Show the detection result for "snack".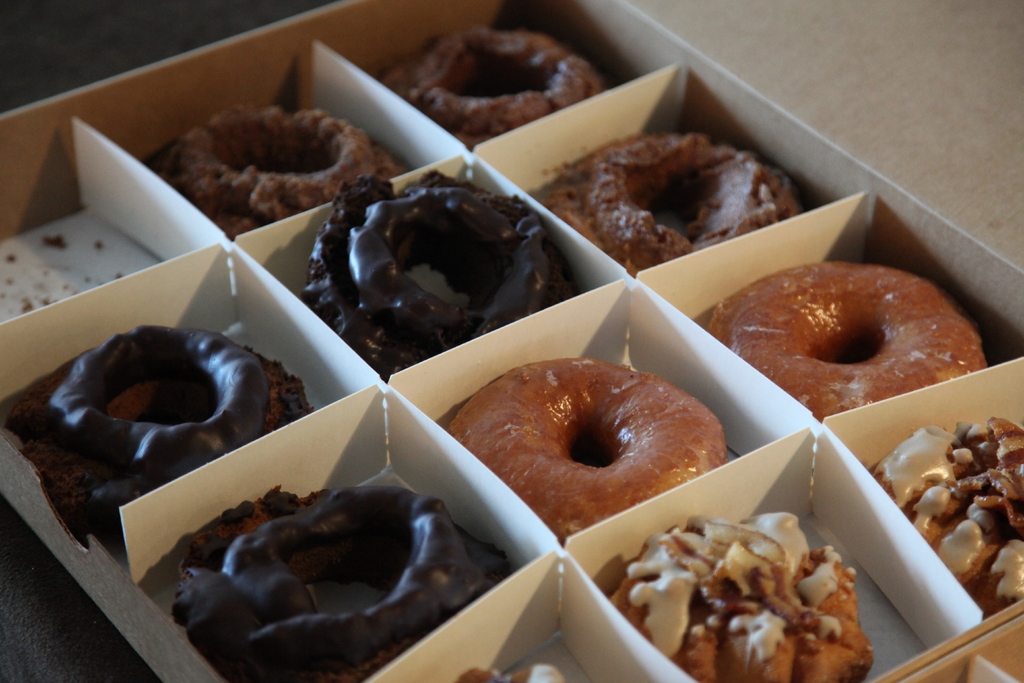
[x1=301, y1=162, x2=582, y2=384].
